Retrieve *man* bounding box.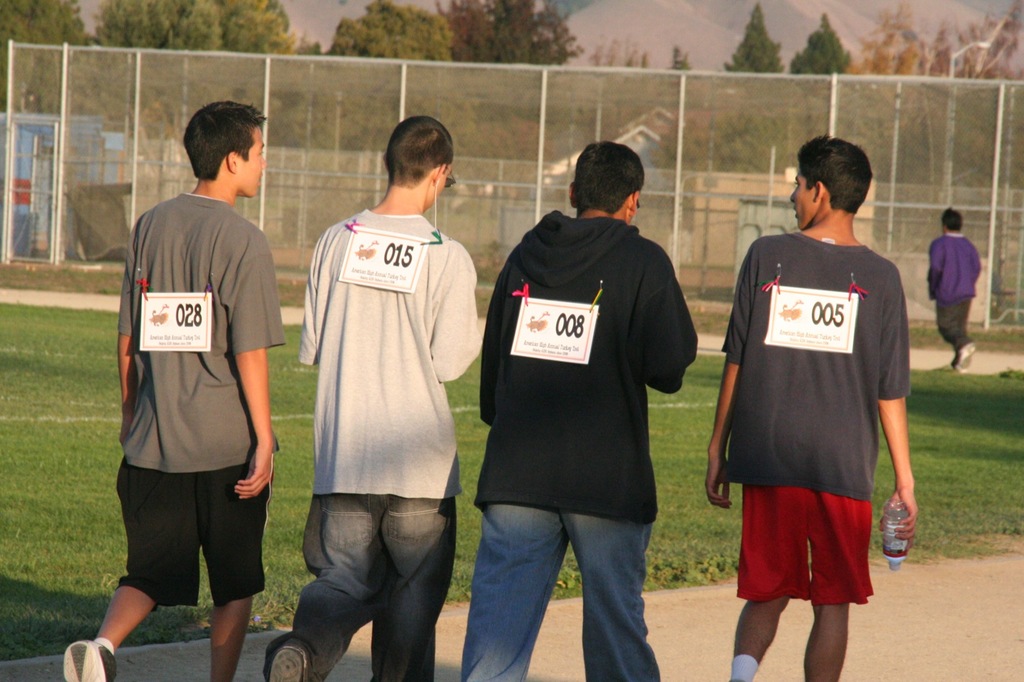
Bounding box: 104,111,285,667.
